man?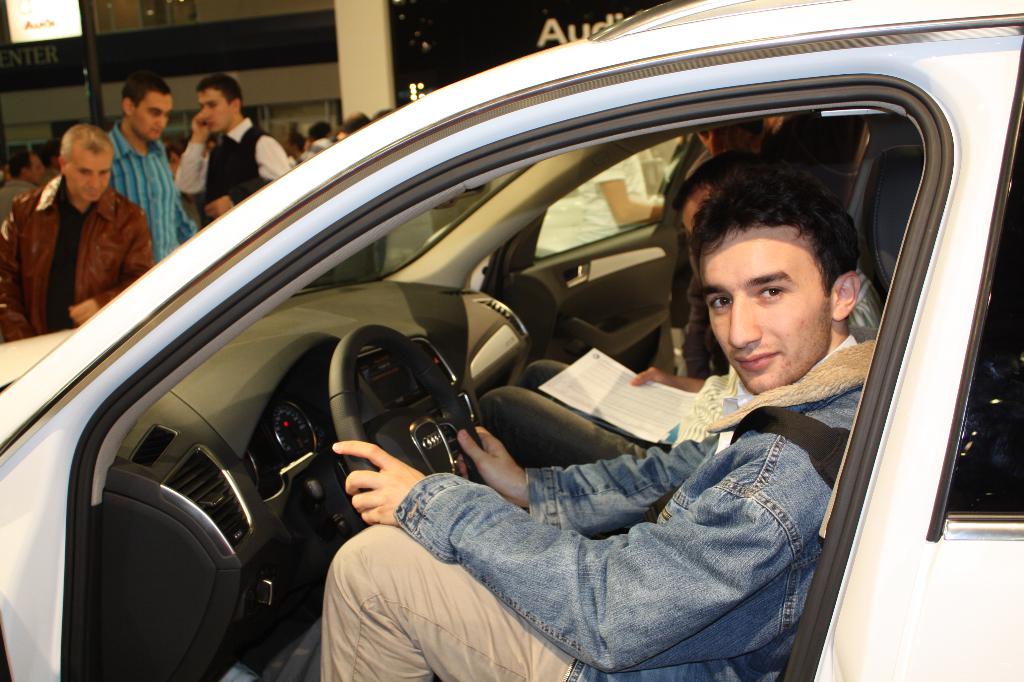
(315,168,882,681)
